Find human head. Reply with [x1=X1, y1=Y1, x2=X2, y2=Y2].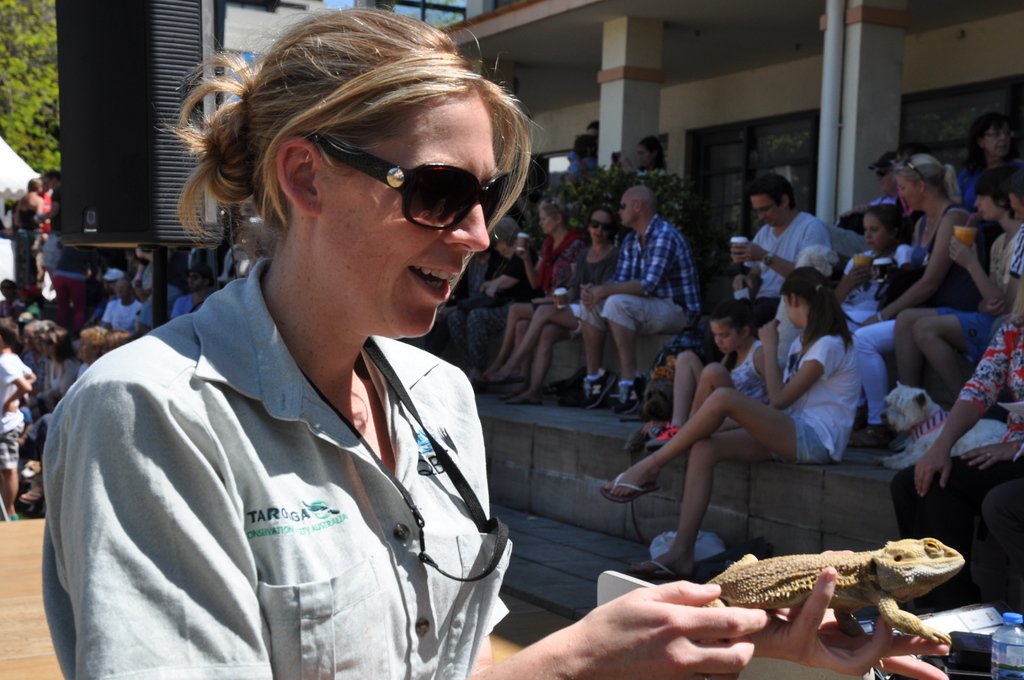
[x1=971, y1=111, x2=1018, y2=154].
